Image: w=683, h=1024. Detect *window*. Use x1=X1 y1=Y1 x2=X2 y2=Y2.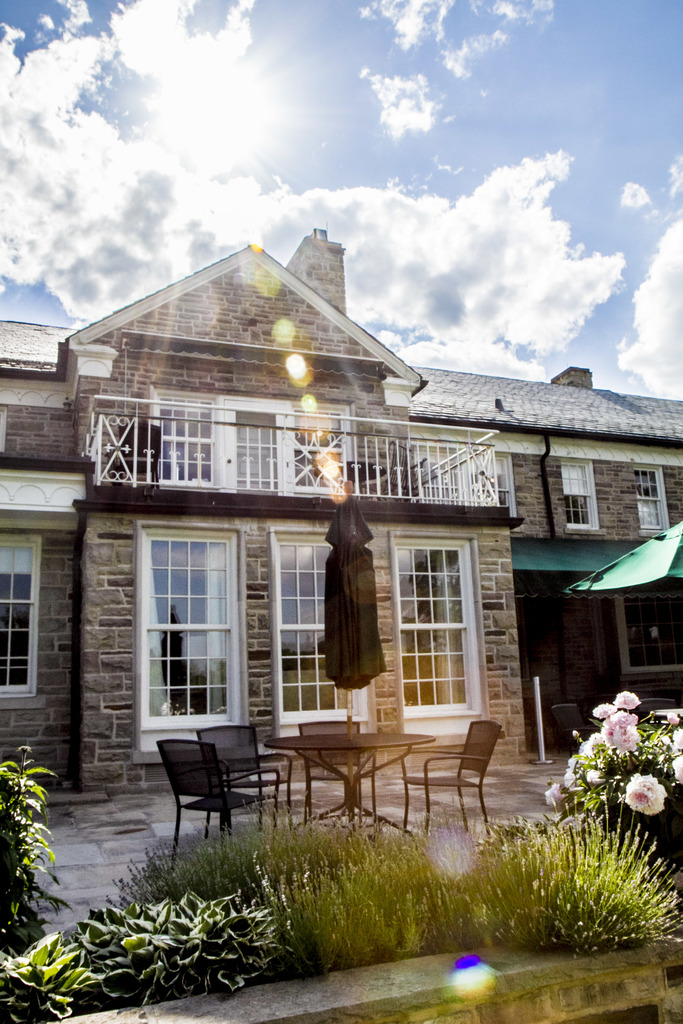
x1=637 y1=469 x2=659 y2=532.
